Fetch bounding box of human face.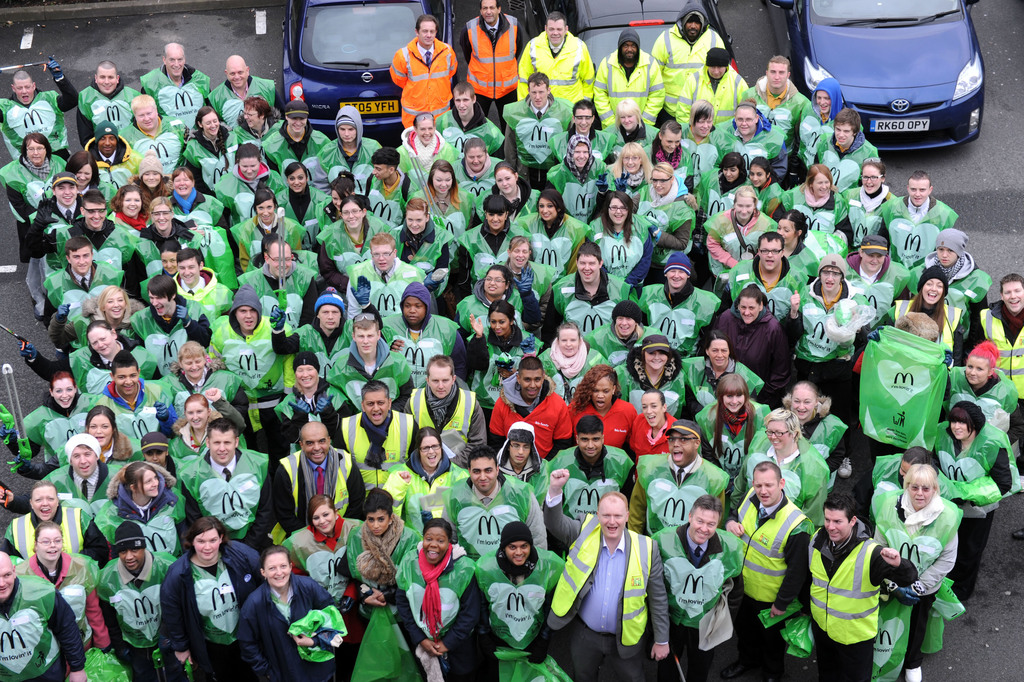
Bbox: {"left": 815, "top": 88, "right": 830, "bottom": 115}.
